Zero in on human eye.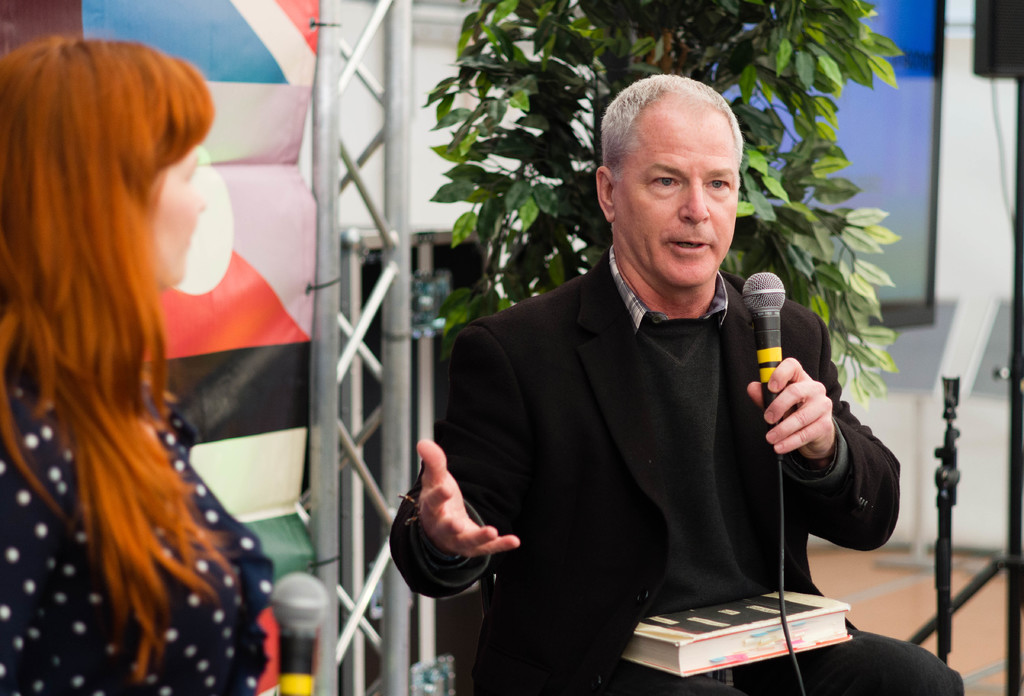
Zeroed in: (702,177,736,194).
